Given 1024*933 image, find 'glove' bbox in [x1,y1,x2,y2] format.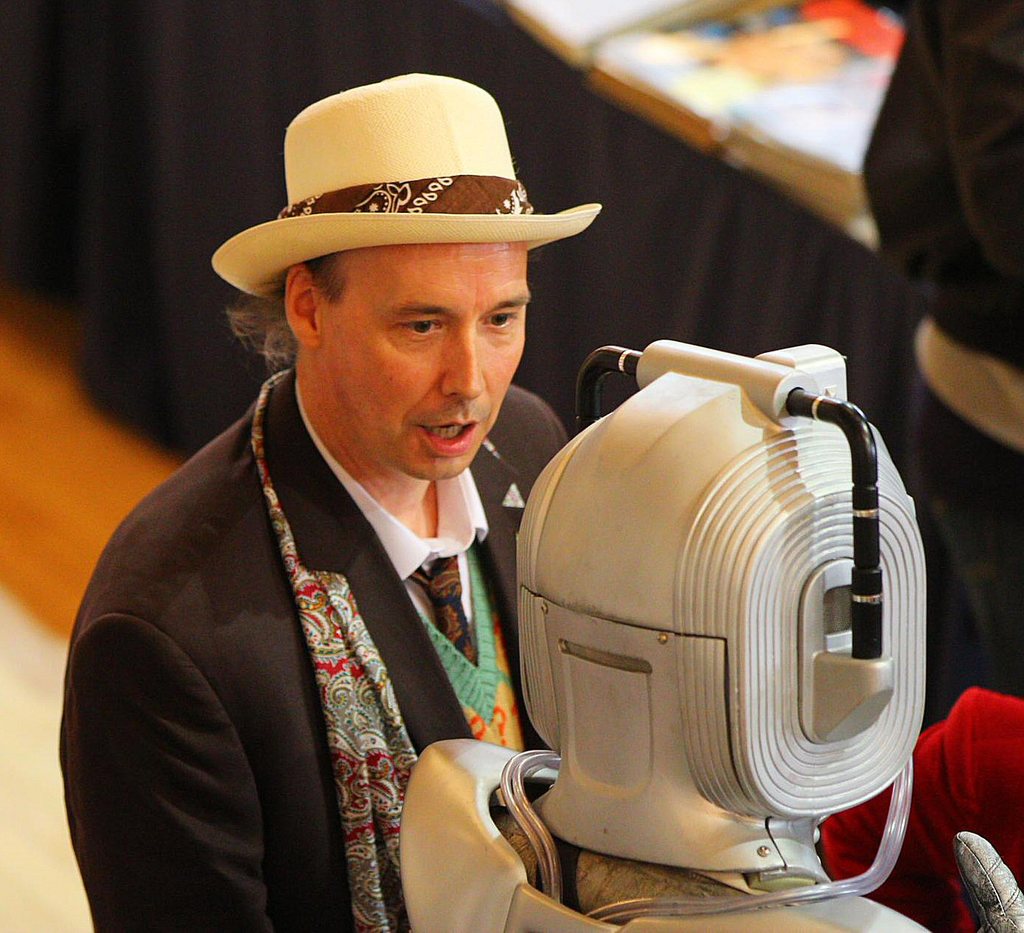
[952,830,1023,932].
